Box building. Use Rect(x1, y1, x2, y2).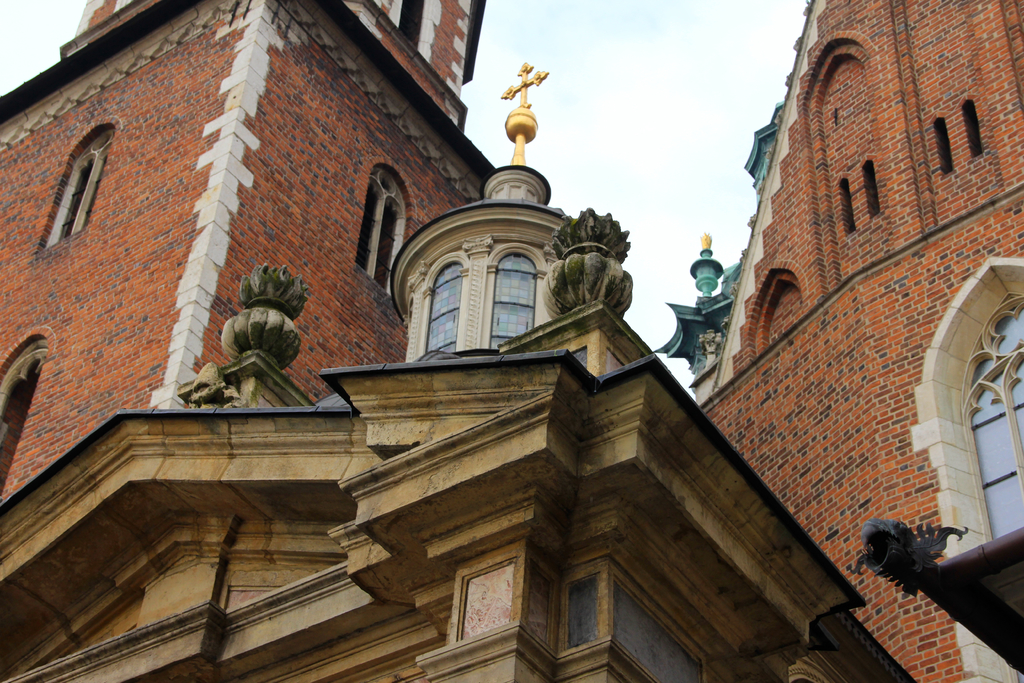
Rect(656, 0, 1023, 682).
